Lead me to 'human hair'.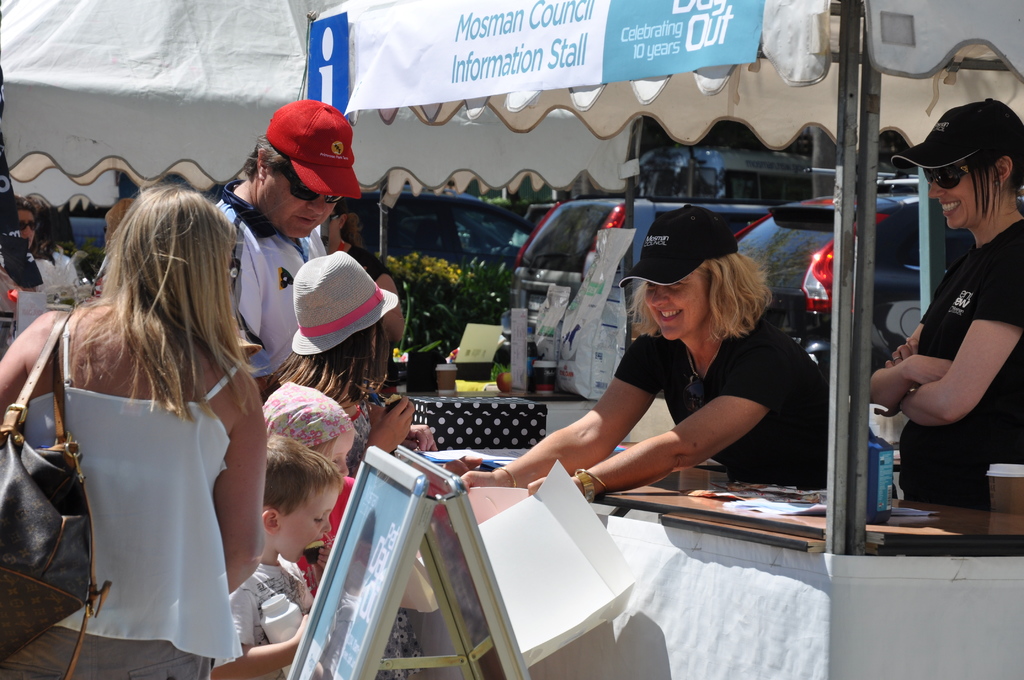
Lead to region(13, 204, 58, 260).
